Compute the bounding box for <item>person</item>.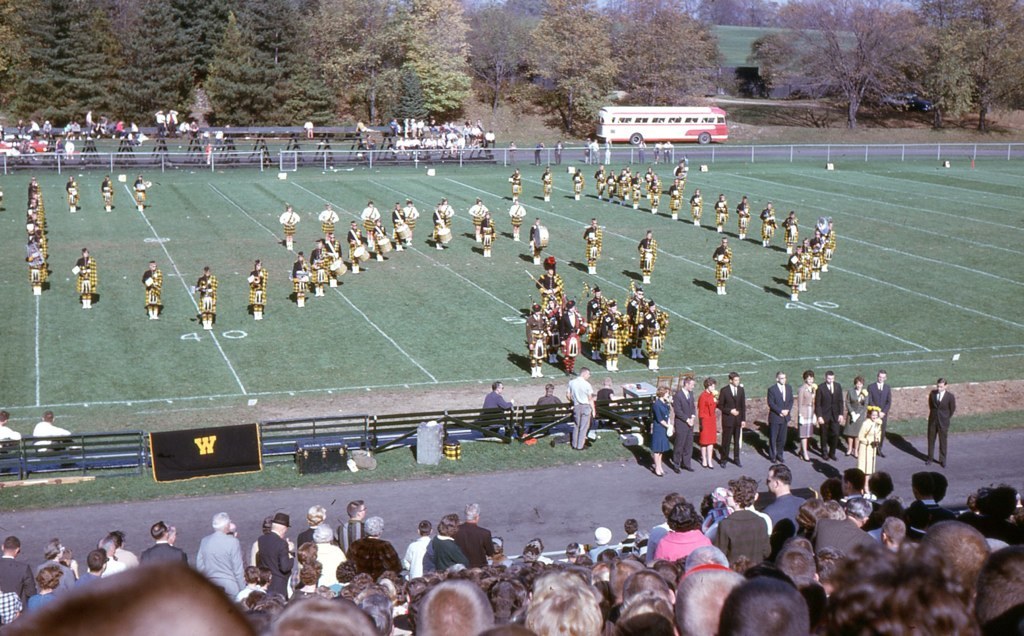
bbox=[65, 174, 77, 212].
